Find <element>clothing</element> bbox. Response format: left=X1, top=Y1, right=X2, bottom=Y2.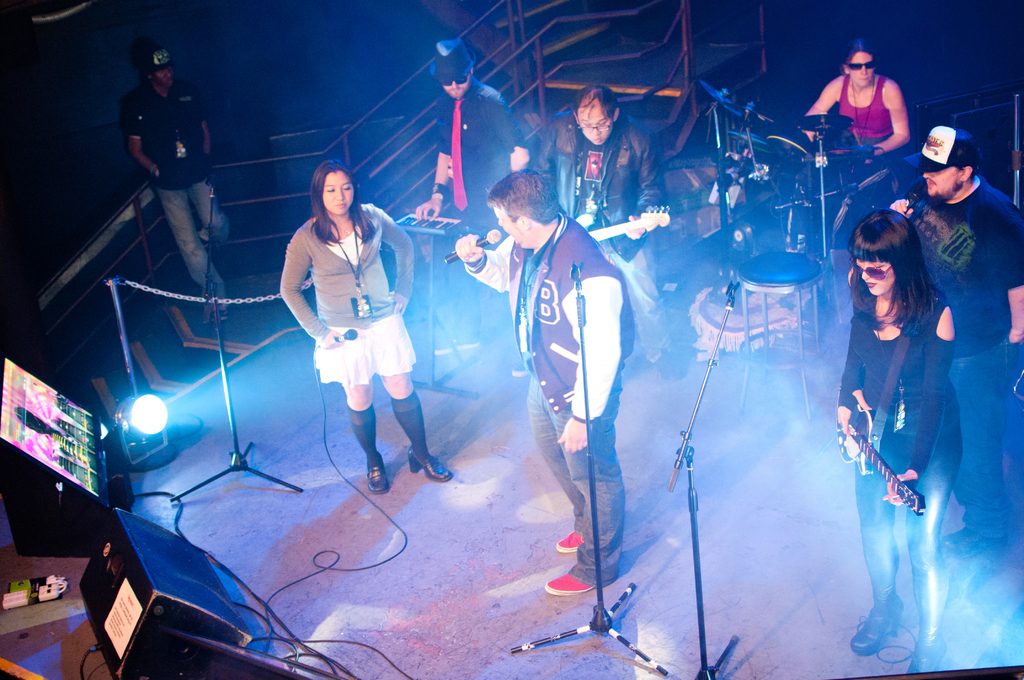
left=898, top=167, right=1023, bottom=537.
